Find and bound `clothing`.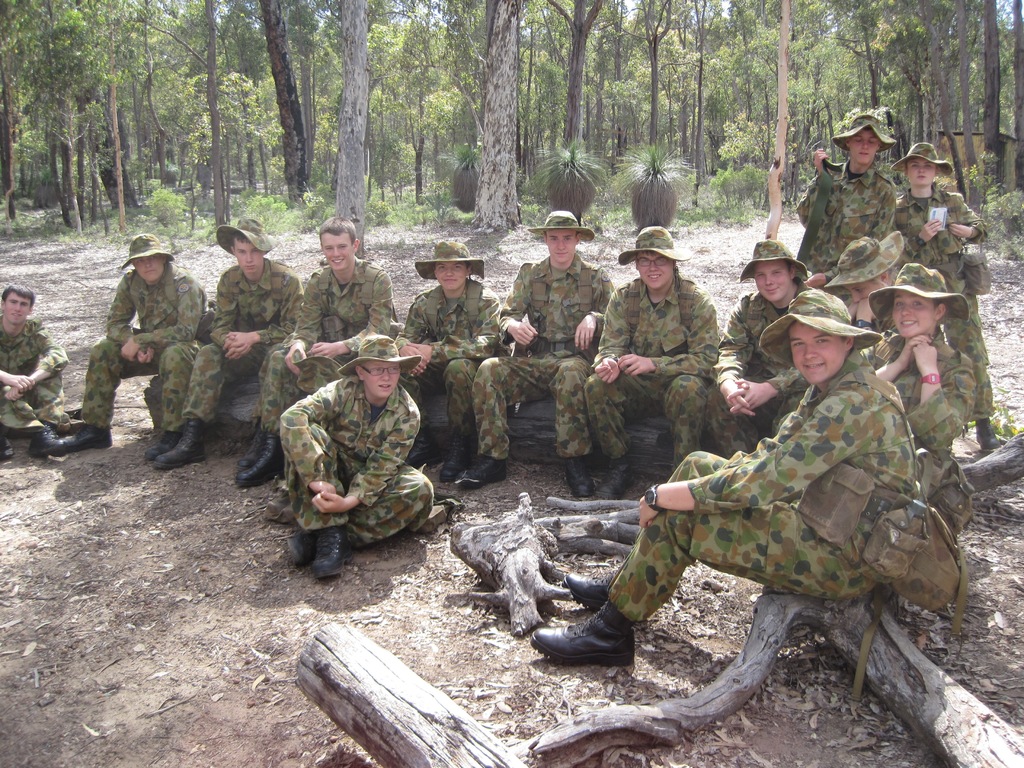
Bound: bbox=(796, 171, 899, 278).
